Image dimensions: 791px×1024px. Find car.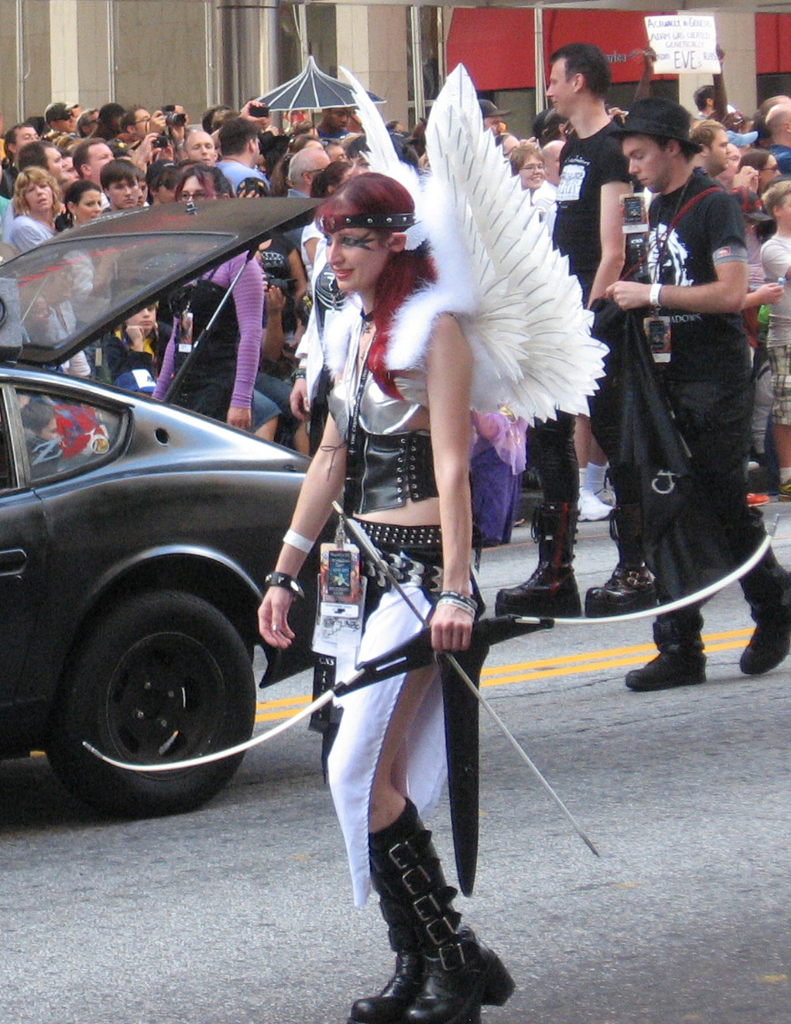
<box>0,198,328,822</box>.
